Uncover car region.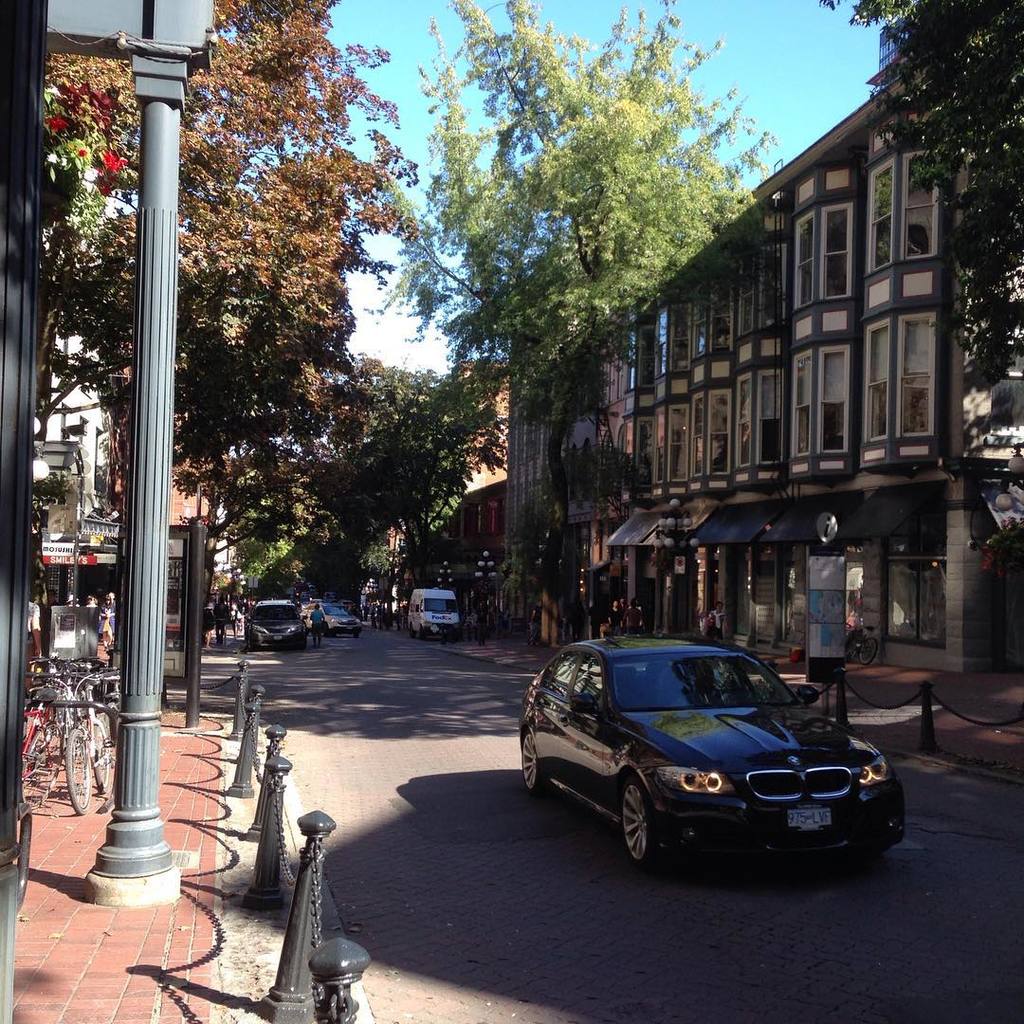
Uncovered: bbox(244, 603, 302, 651).
